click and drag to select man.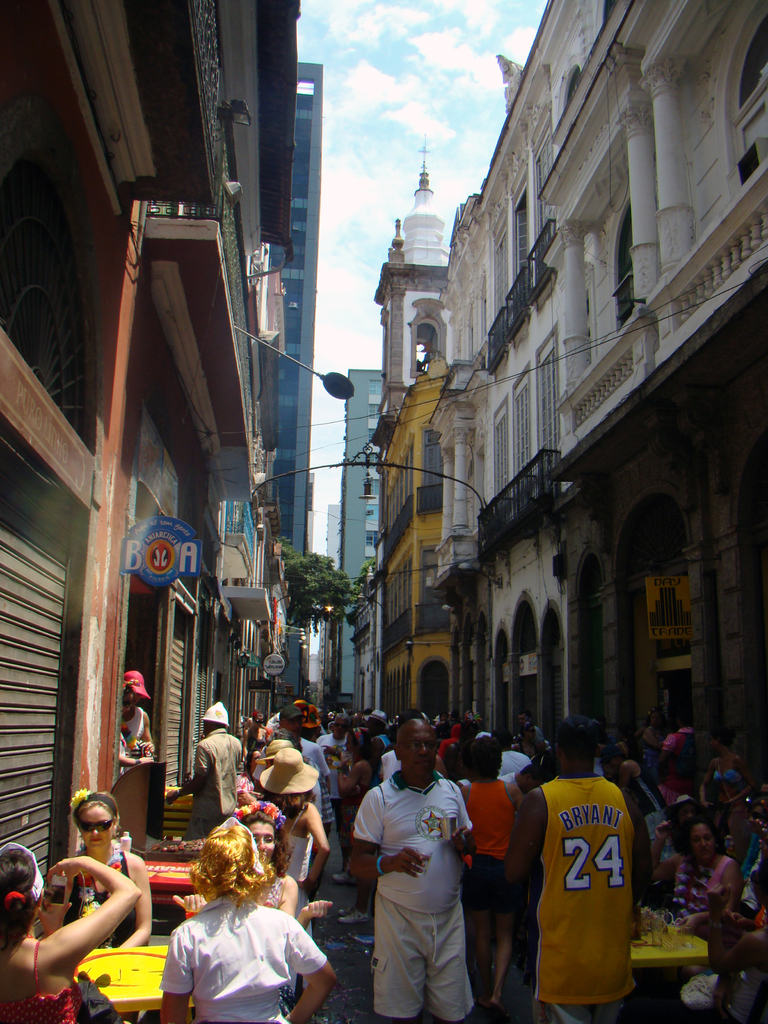
Selection: locate(167, 701, 242, 844).
